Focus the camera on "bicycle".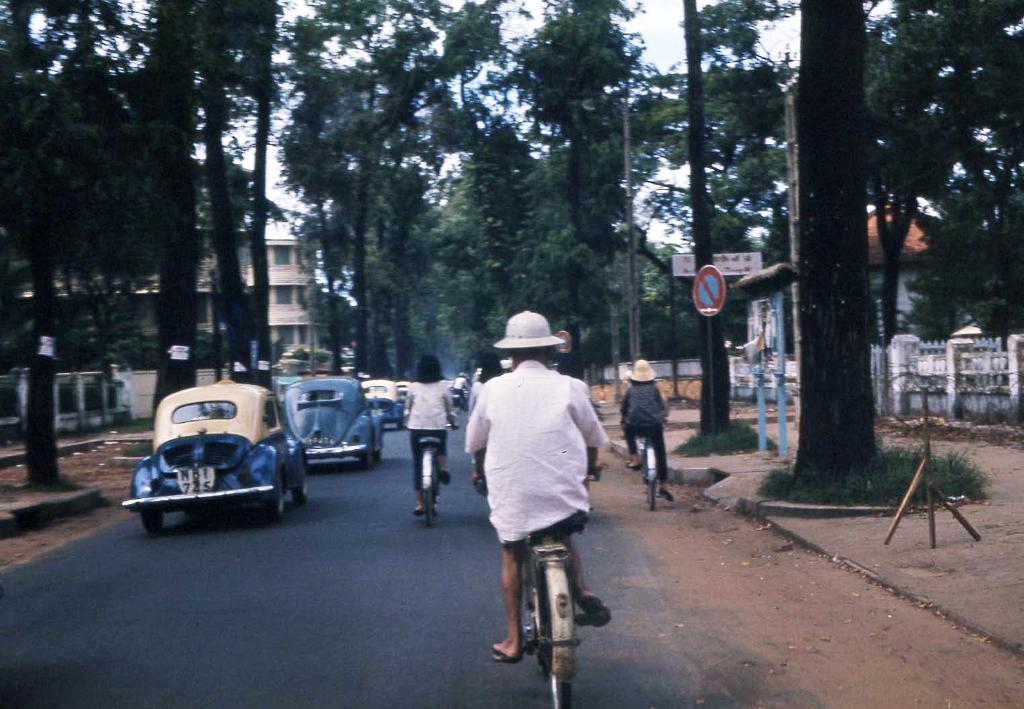
Focus region: 472/470/605/708.
